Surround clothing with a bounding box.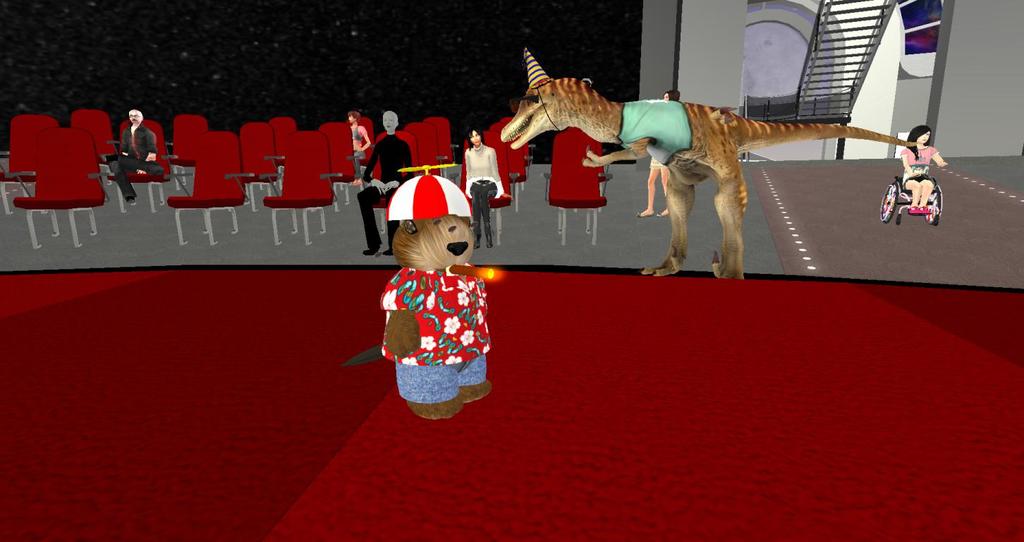
370, 270, 489, 395.
